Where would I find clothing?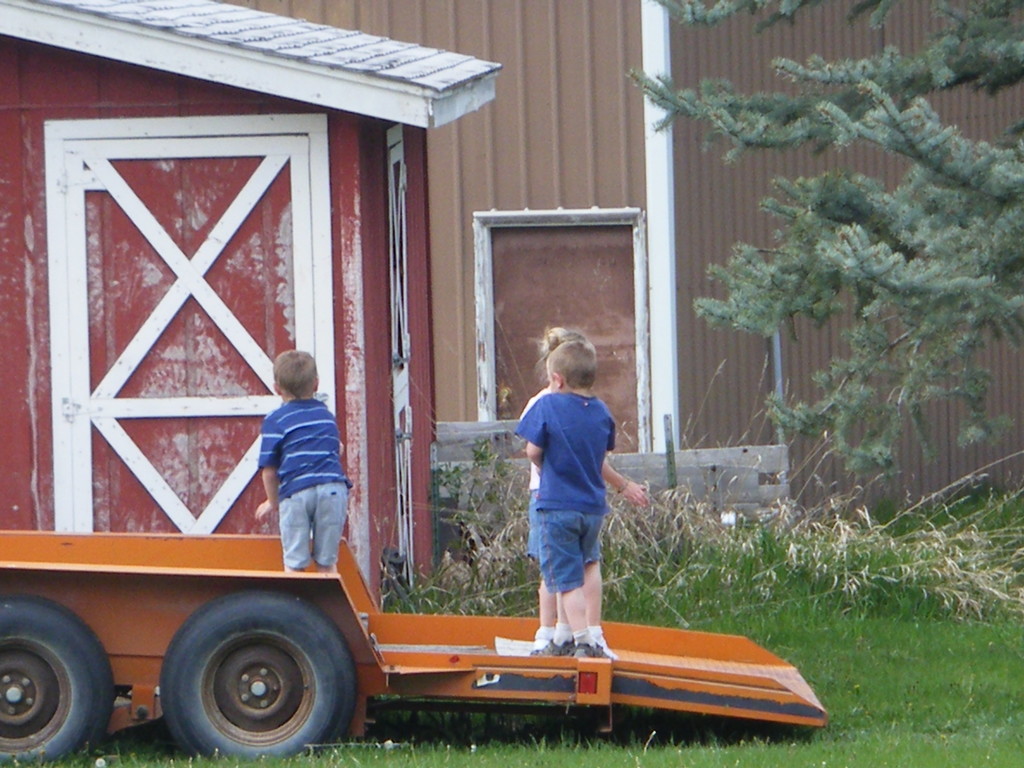
At 256, 401, 354, 573.
